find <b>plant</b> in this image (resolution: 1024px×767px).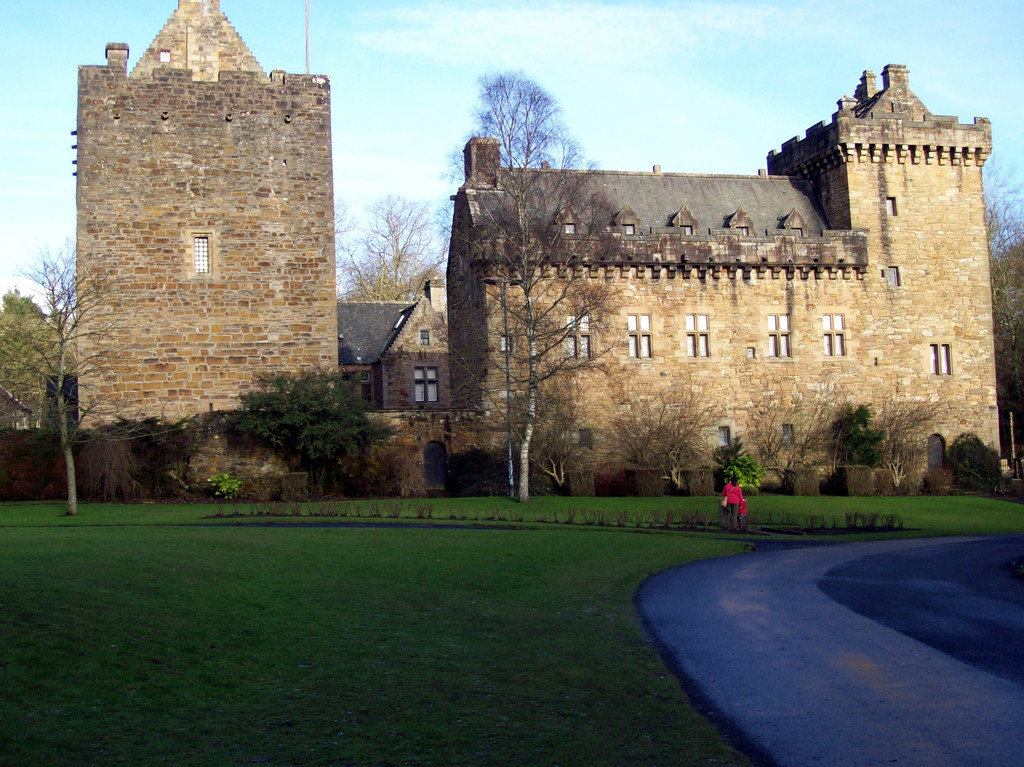
(left=708, top=442, right=750, bottom=483).
